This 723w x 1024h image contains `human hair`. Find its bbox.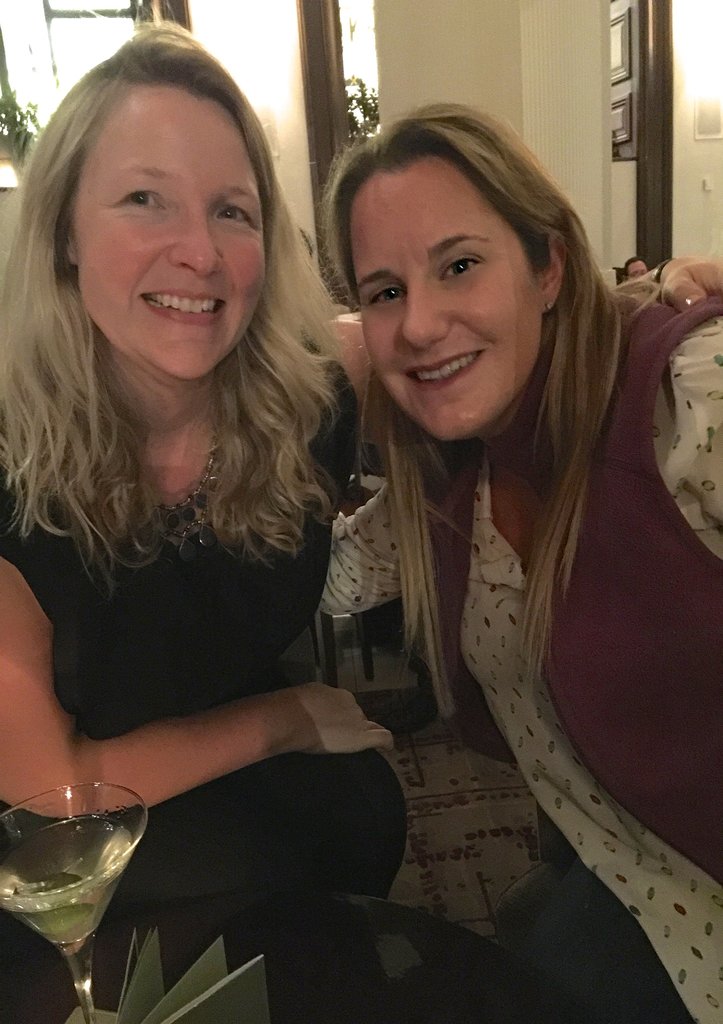
[315,106,630,721].
